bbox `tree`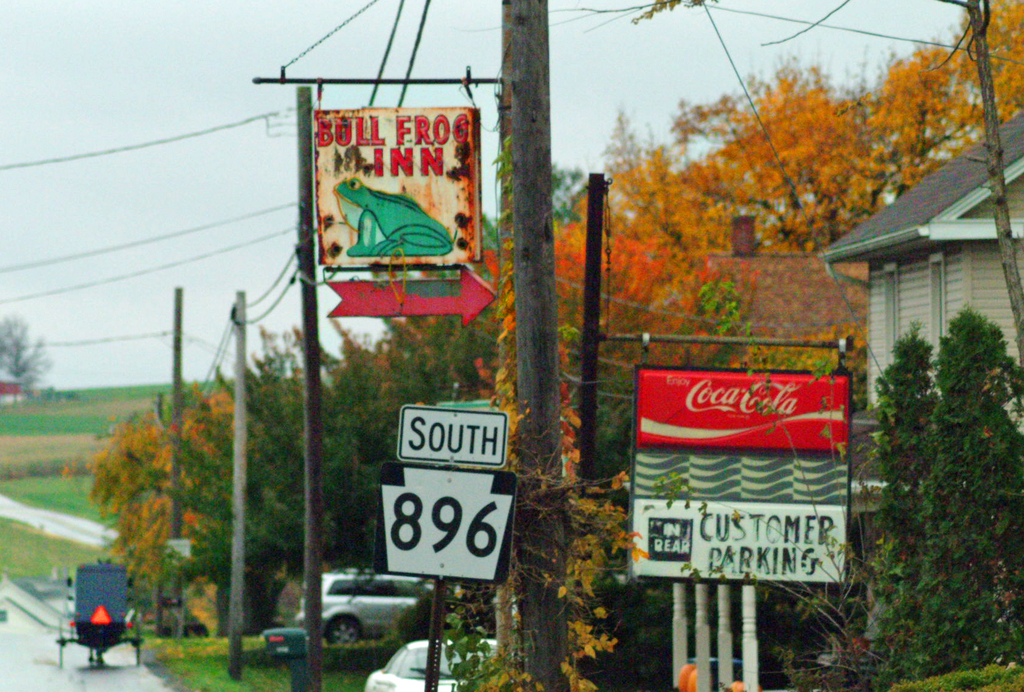
1,305,58,396
